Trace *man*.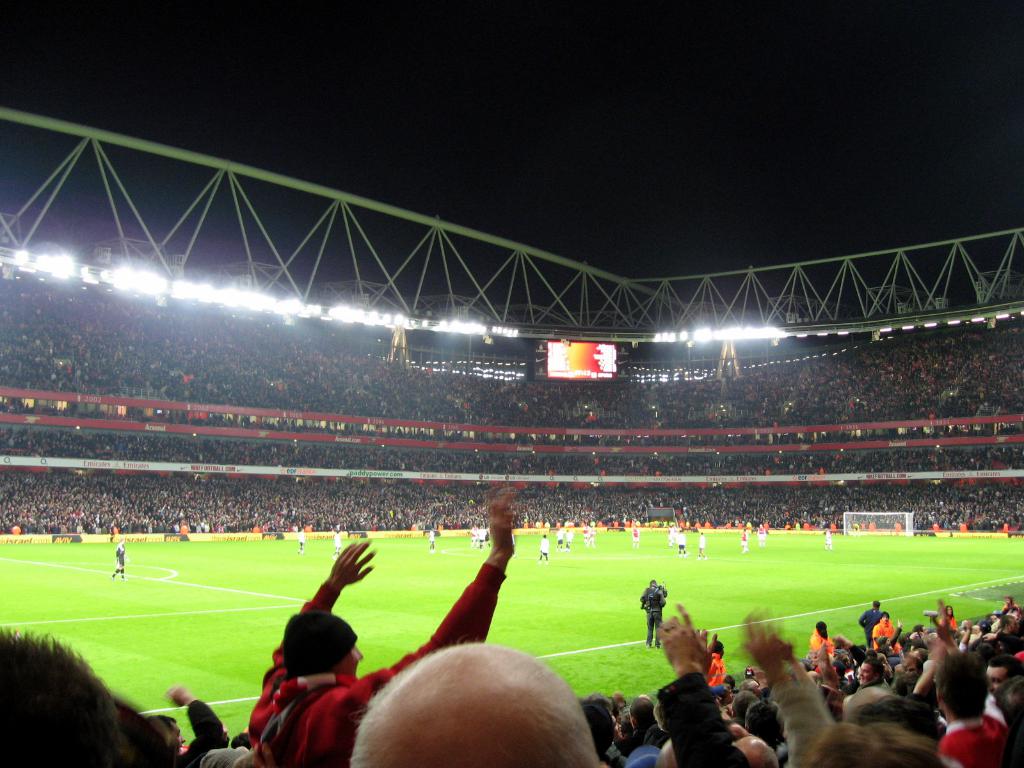
Traced to {"x1": 696, "y1": 530, "x2": 707, "y2": 559}.
